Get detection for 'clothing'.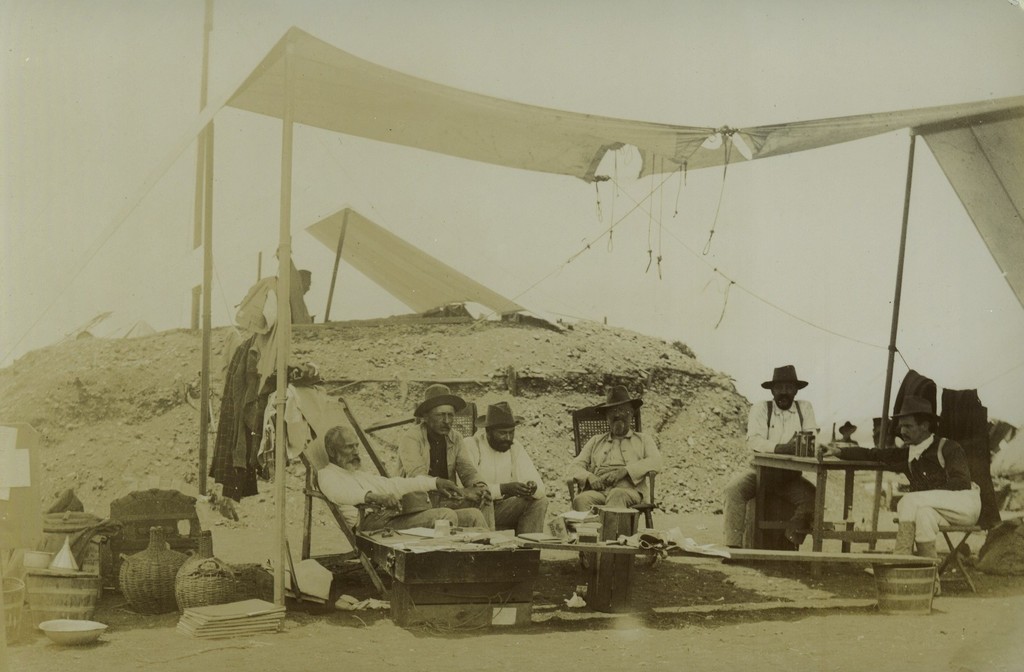
Detection: l=715, t=393, r=829, b=550.
